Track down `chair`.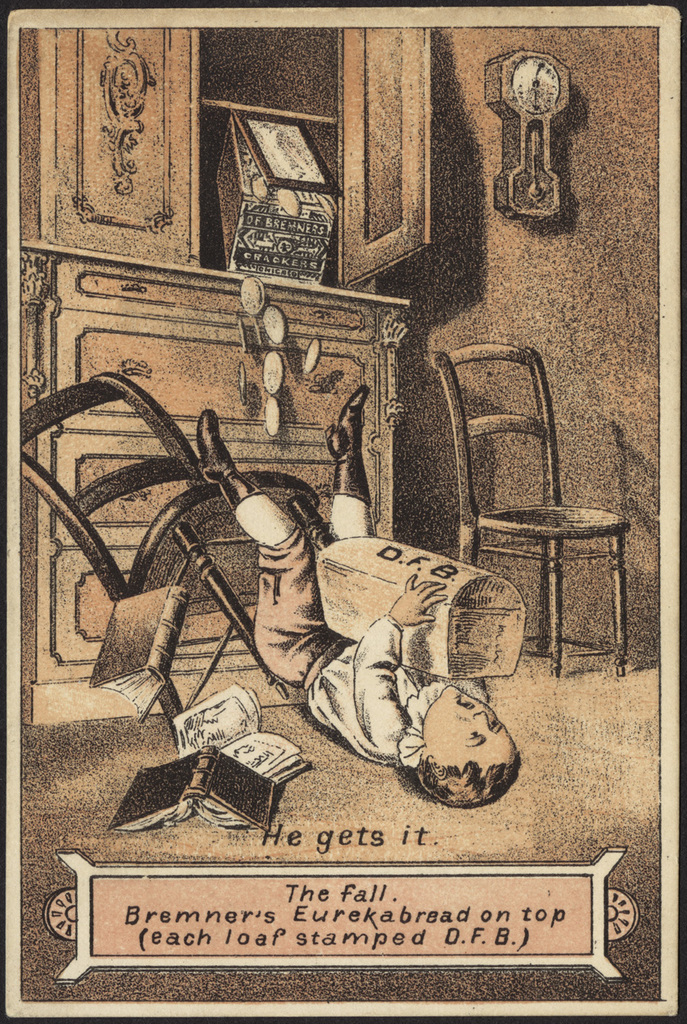
Tracked to <bbox>15, 364, 343, 756</bbox>.
